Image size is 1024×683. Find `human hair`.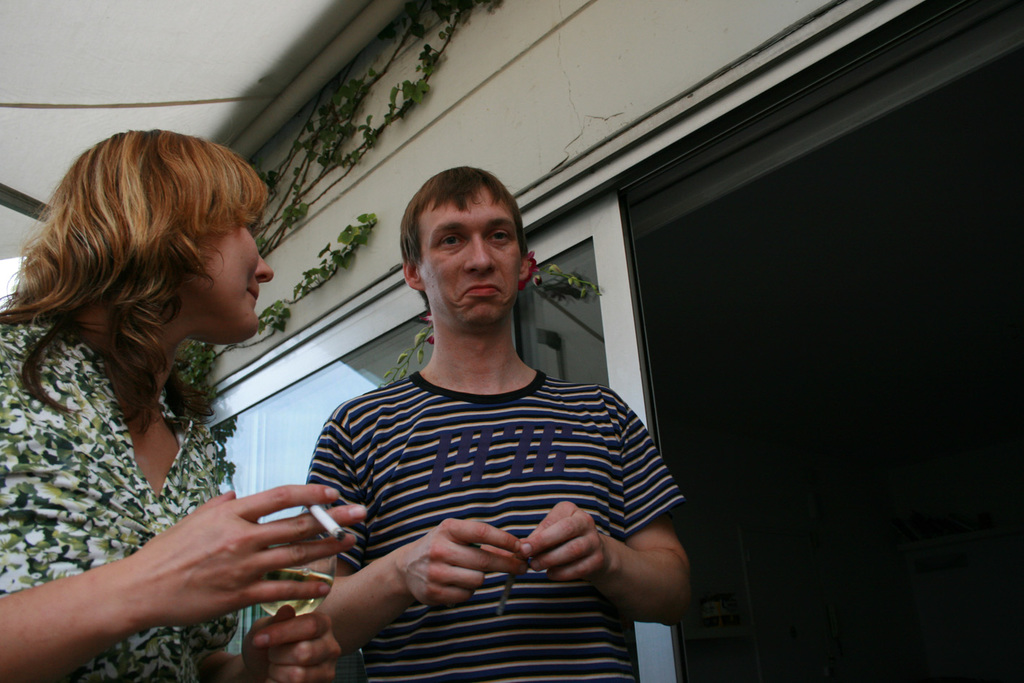
[x1=37, y1=122, x2=282, y2=439].
